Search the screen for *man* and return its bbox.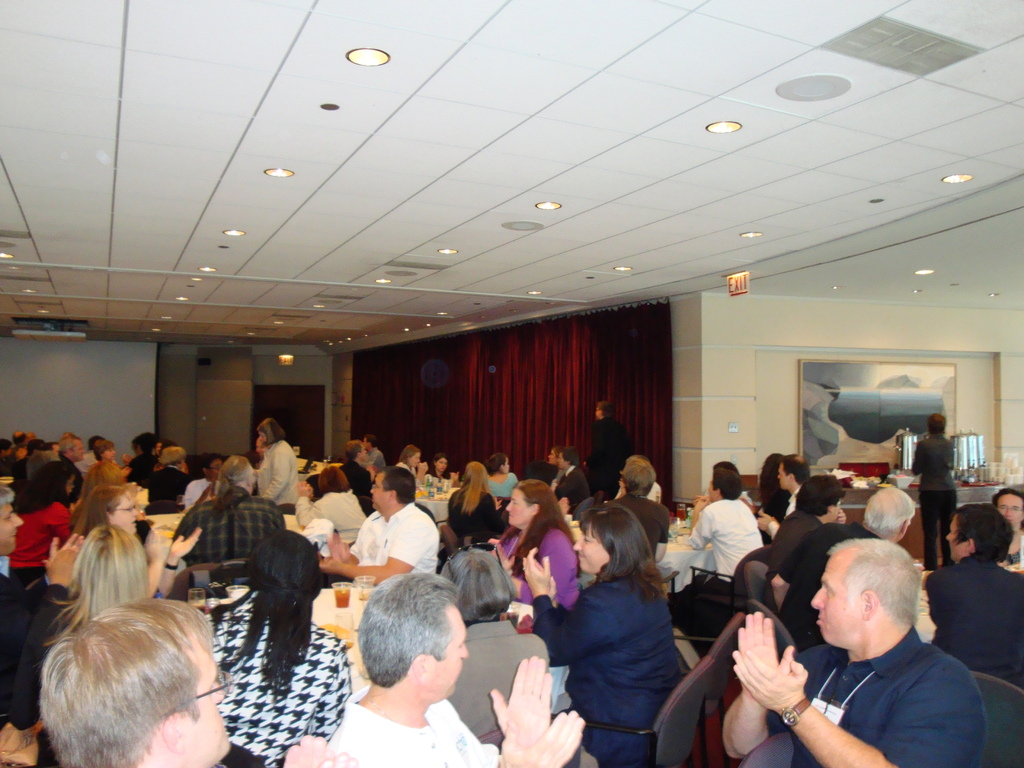
Found: 929, 505, 1023, 693.
